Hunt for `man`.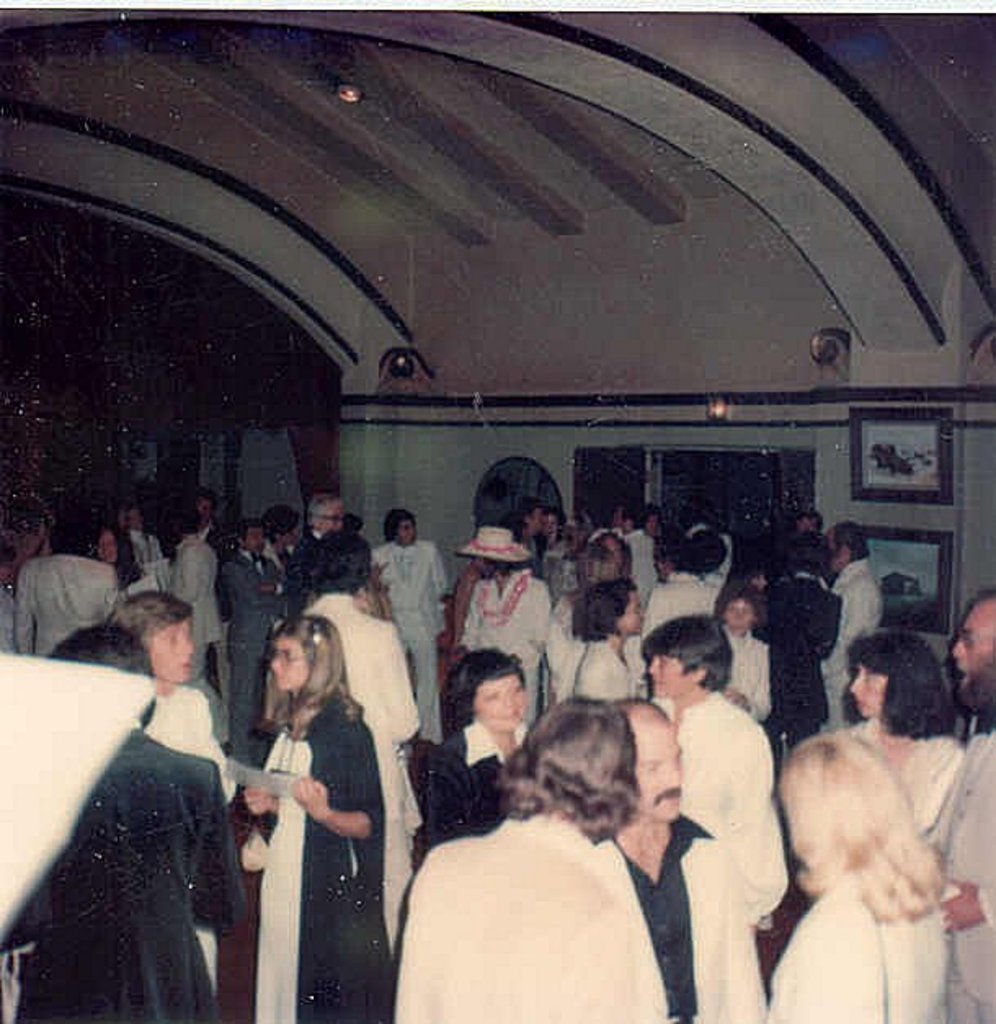
Hunted down at <bbox>811, 516, 885, 727</bbox>.
